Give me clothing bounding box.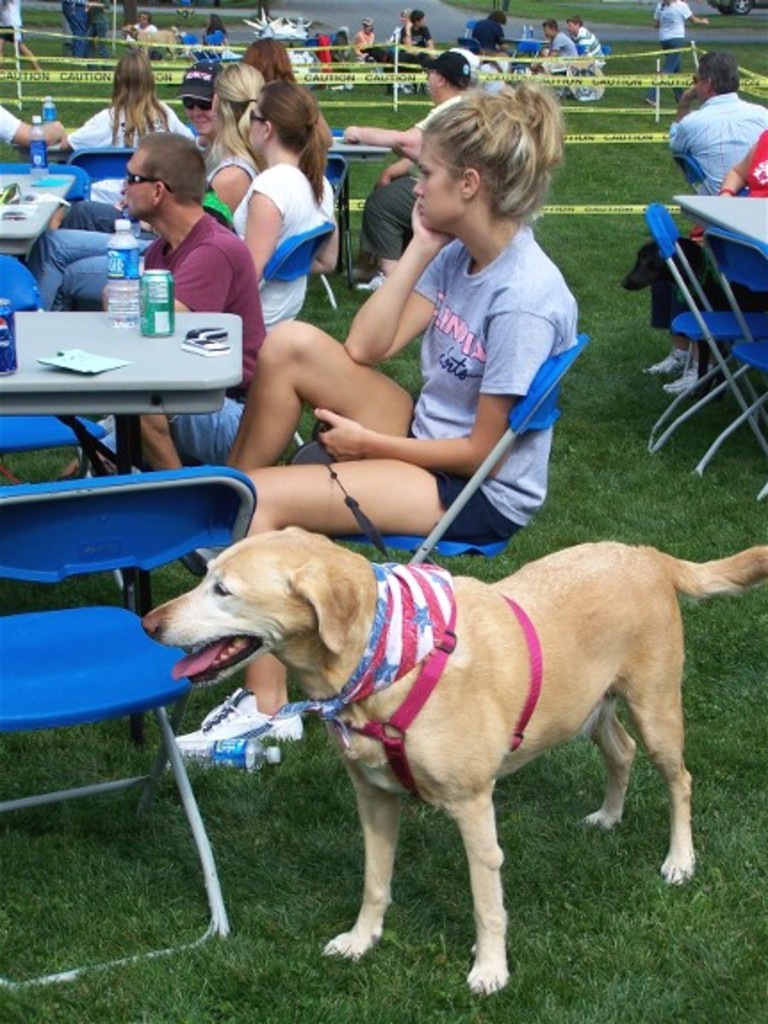
[567, 21, 615, 75].
